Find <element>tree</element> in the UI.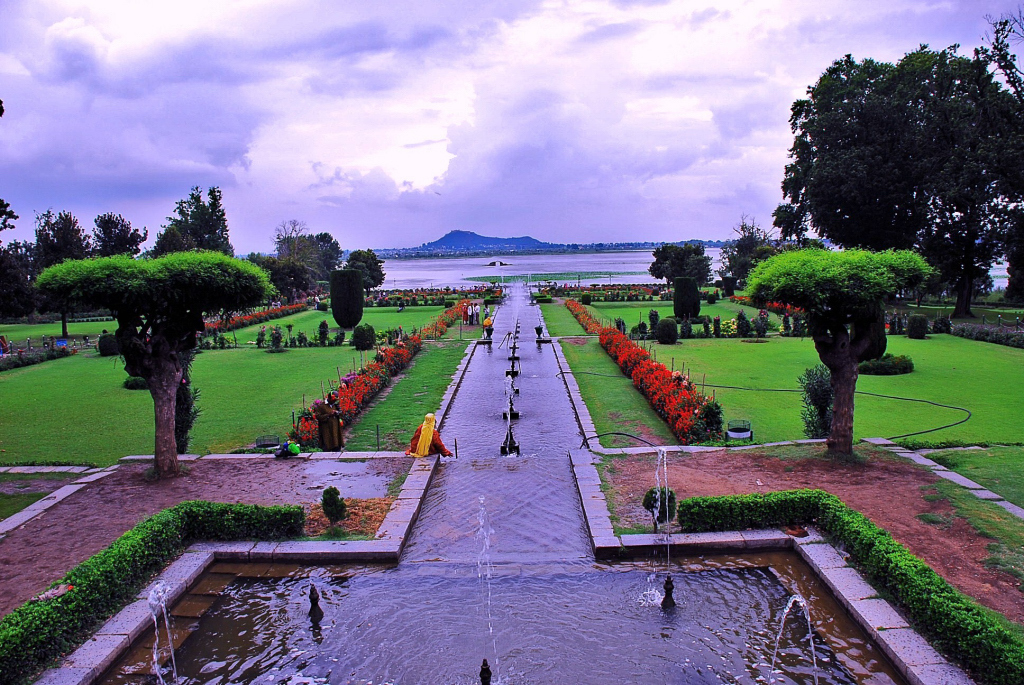
UI element at bbox=(300, 228, 345, 272).
